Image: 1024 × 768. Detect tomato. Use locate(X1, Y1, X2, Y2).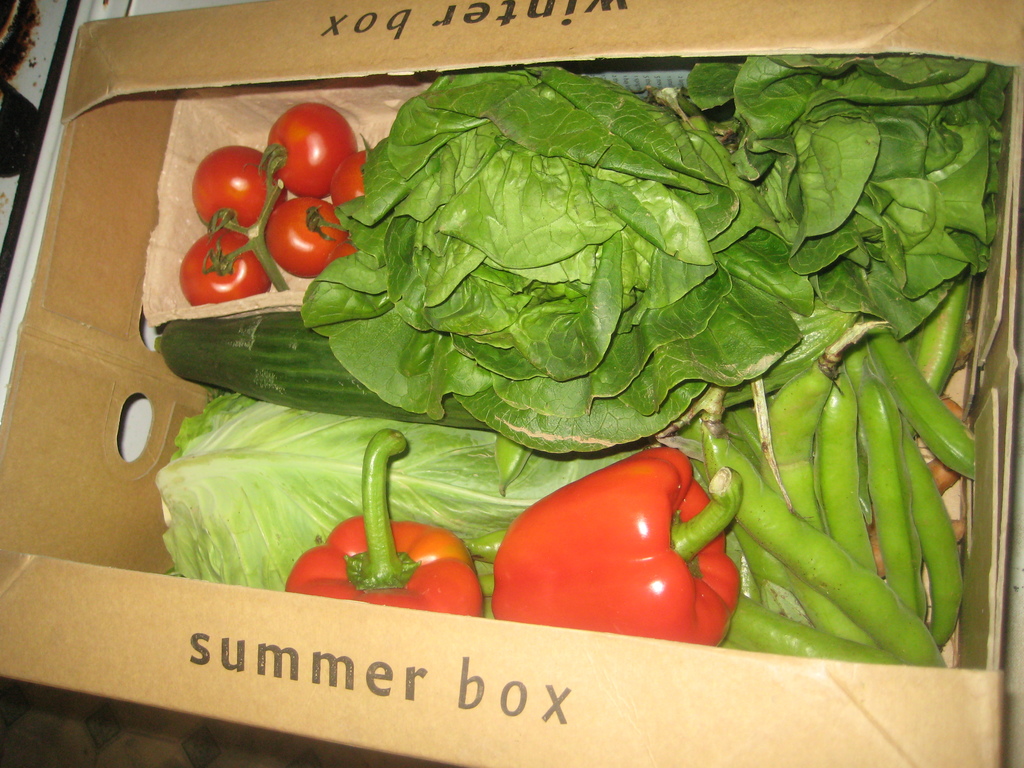
locate(248, 104, 361, 202).
